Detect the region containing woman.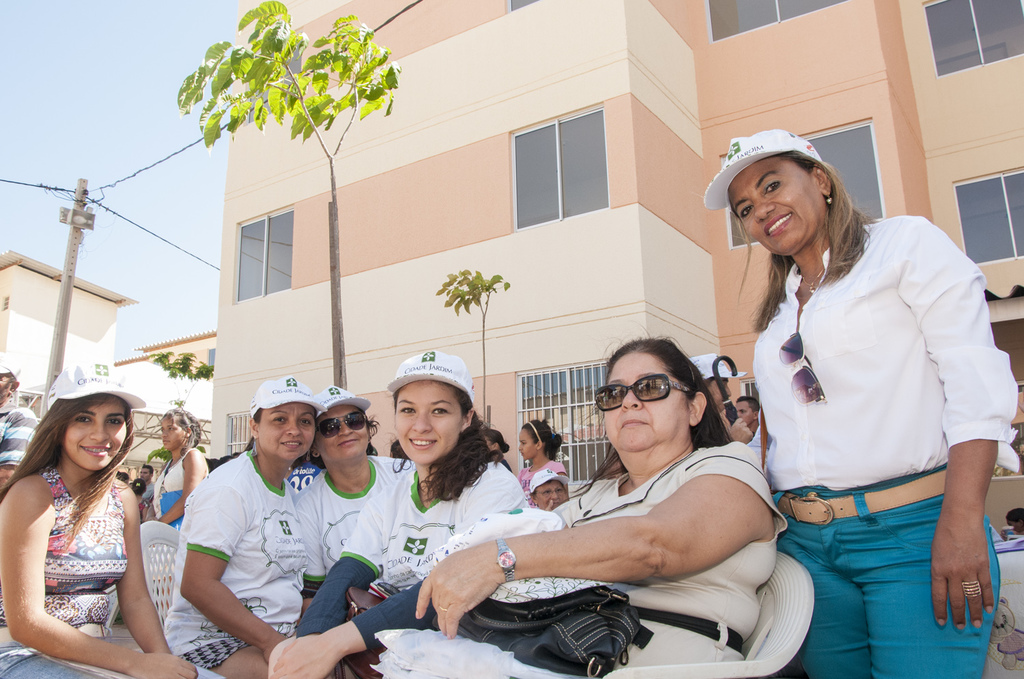
rect(274, 352, 530, 678).
